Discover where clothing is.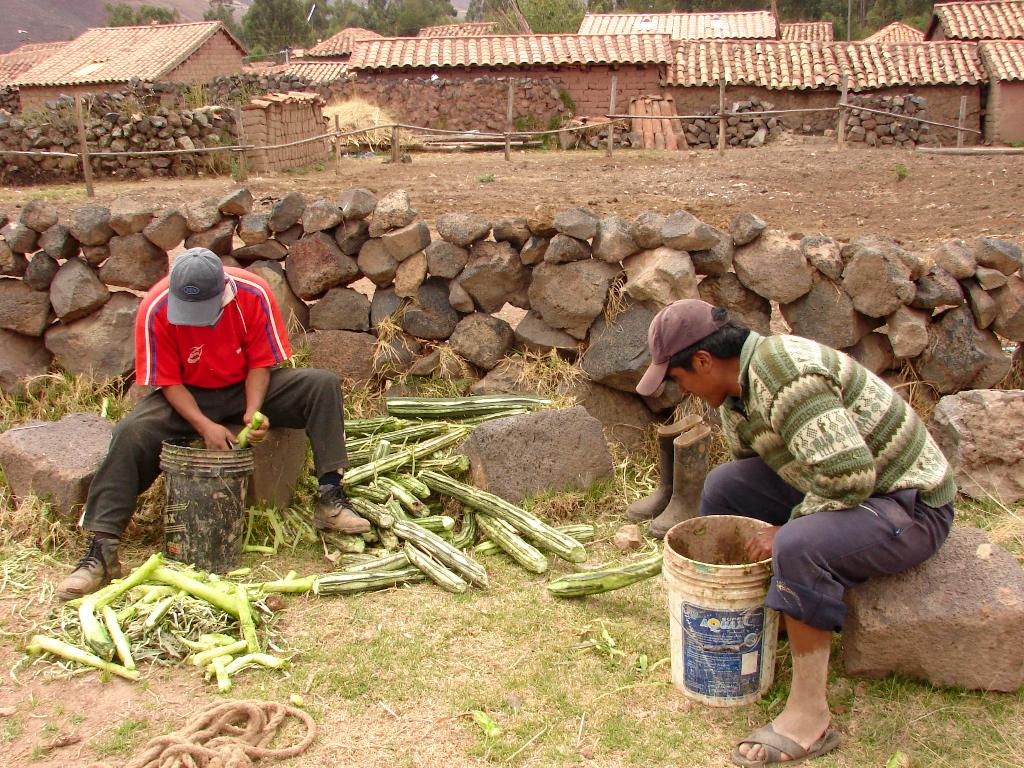
Discovered at (left=698, top=328, right=963, bottom=631).
